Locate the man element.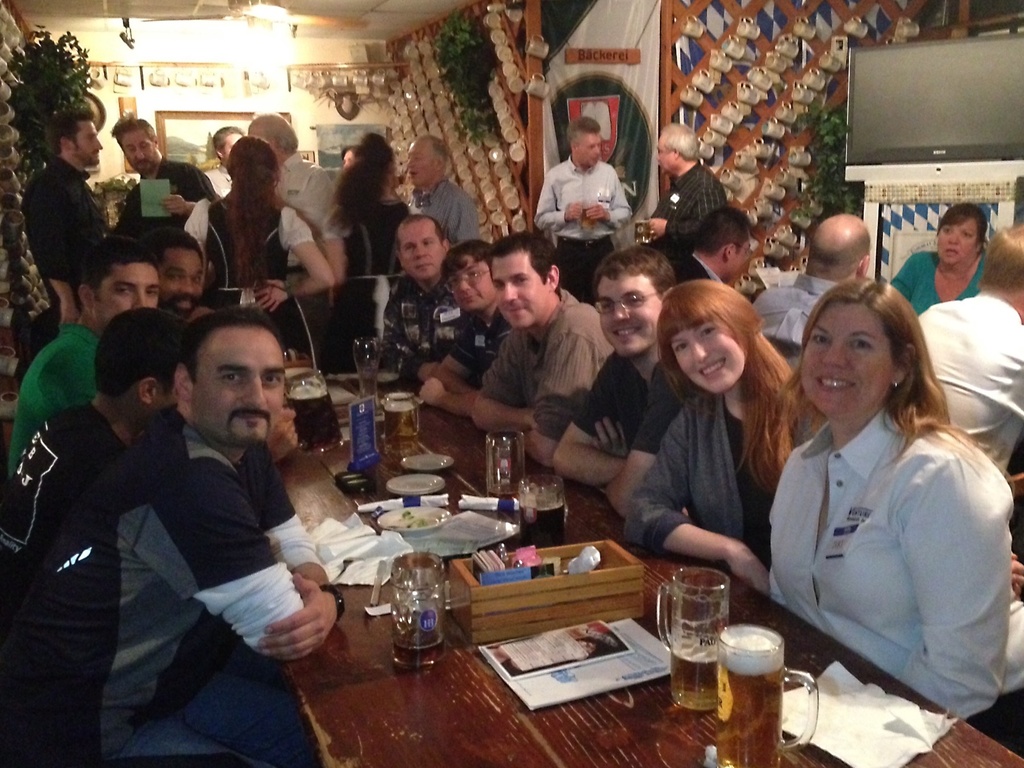
Element bbox: BBox(403, 134, 483, 257).
